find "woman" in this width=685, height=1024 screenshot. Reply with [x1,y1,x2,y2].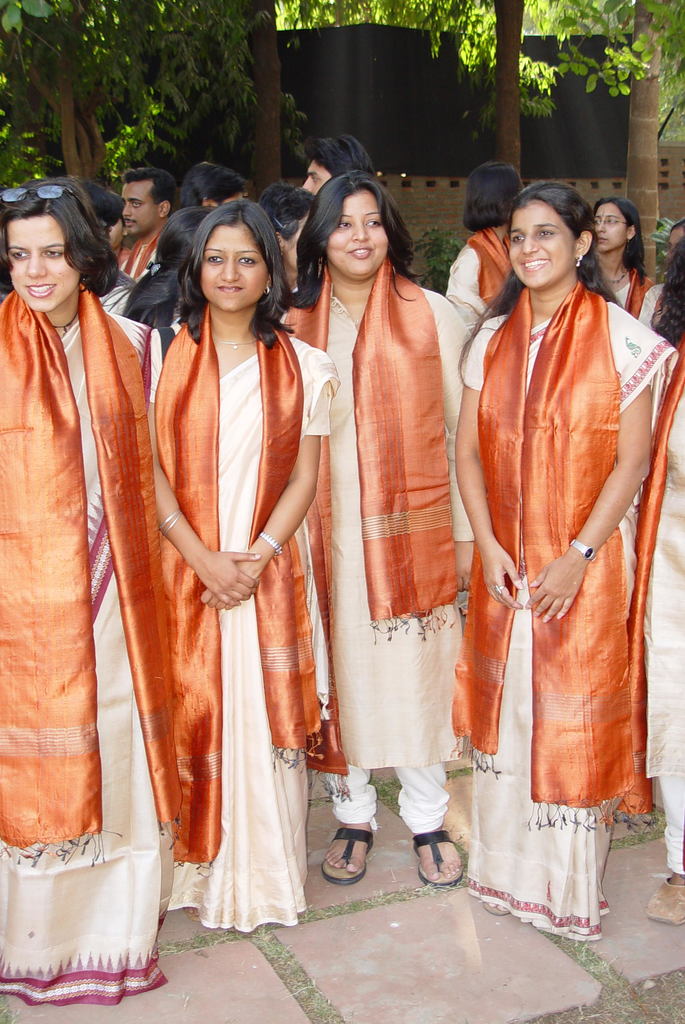
[281,170,475,894].
